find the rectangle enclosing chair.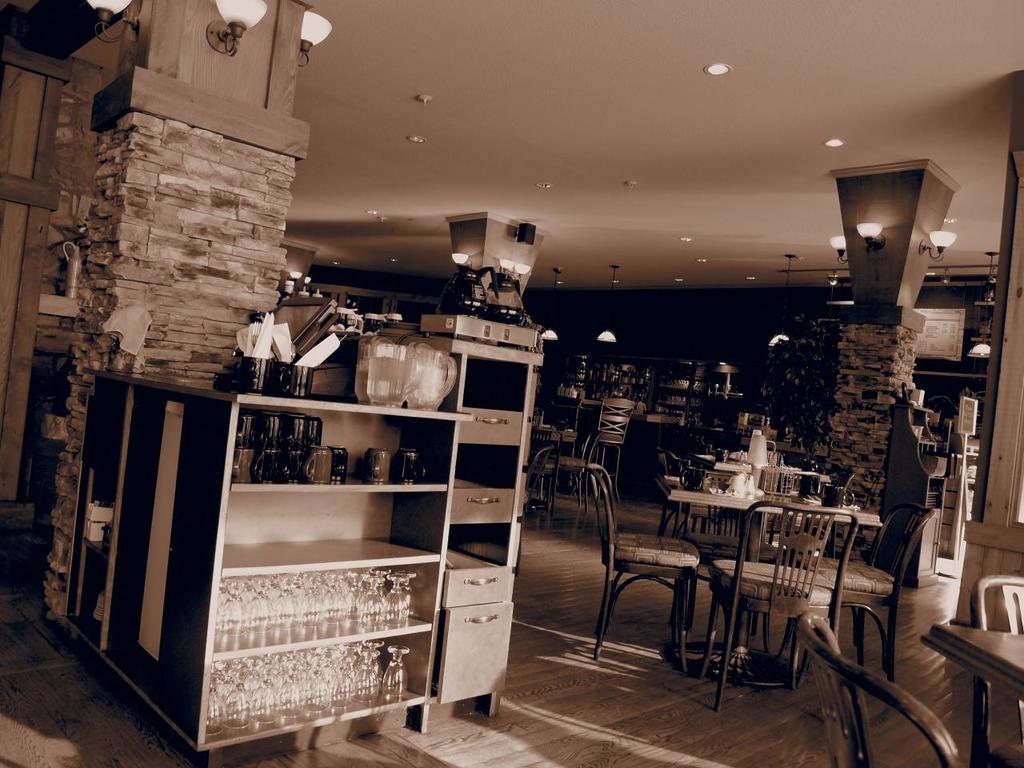
locate(782, 501, 938, 686).
